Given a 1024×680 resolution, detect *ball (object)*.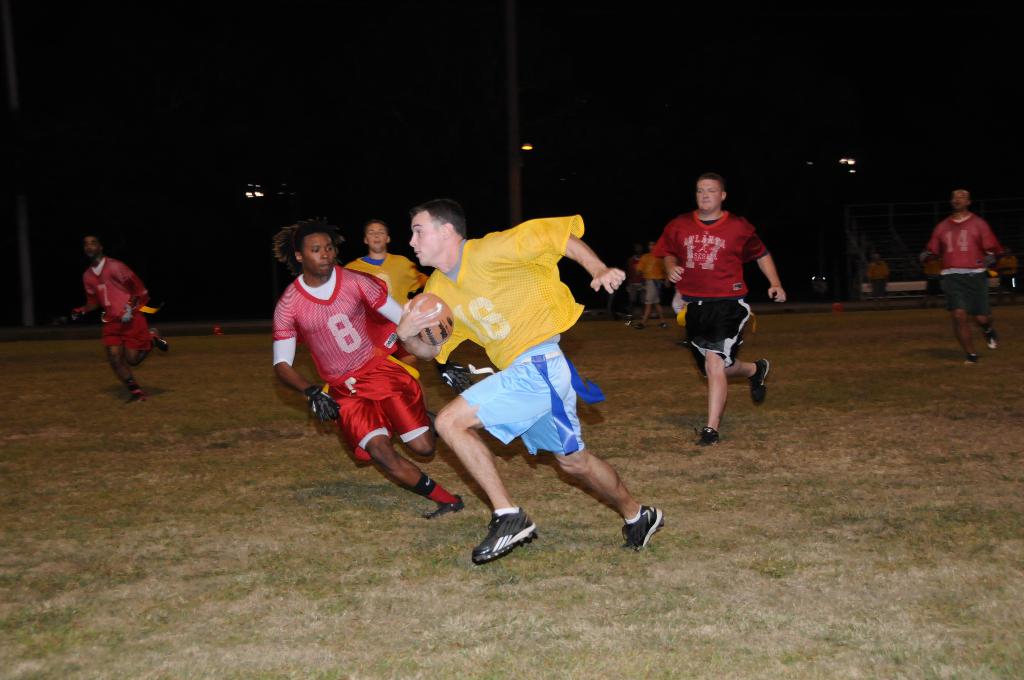
x1=407 y1=295 x2=456 y2=344.
